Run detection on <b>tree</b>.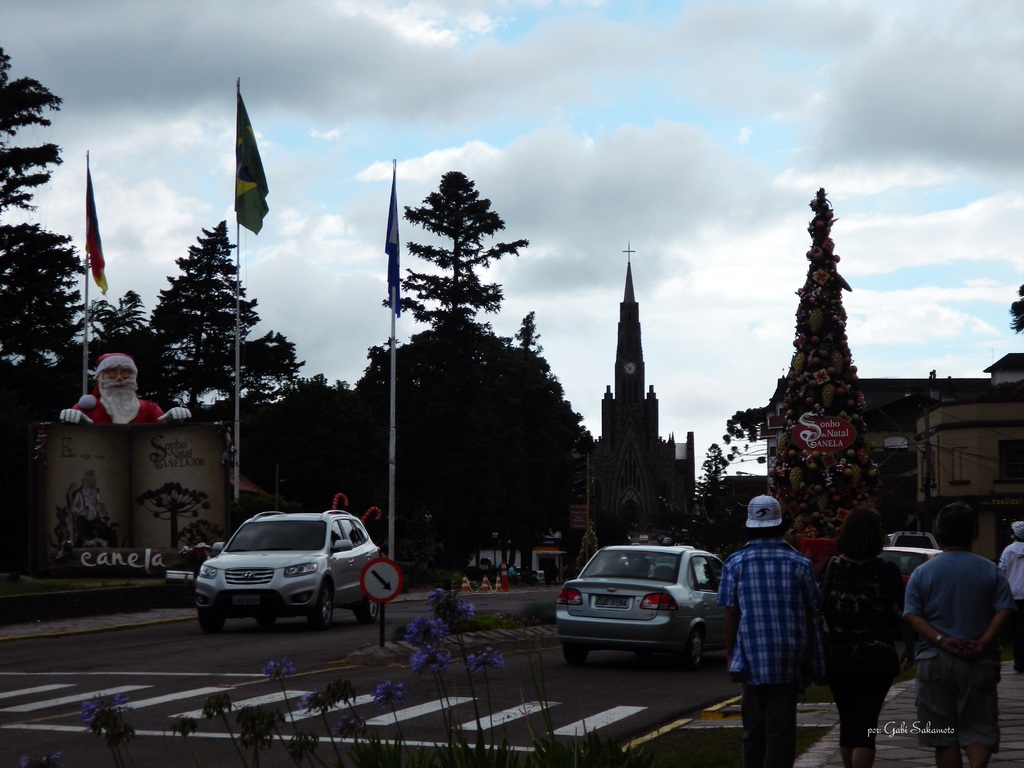
Result: [141, 216, 265, 415].
